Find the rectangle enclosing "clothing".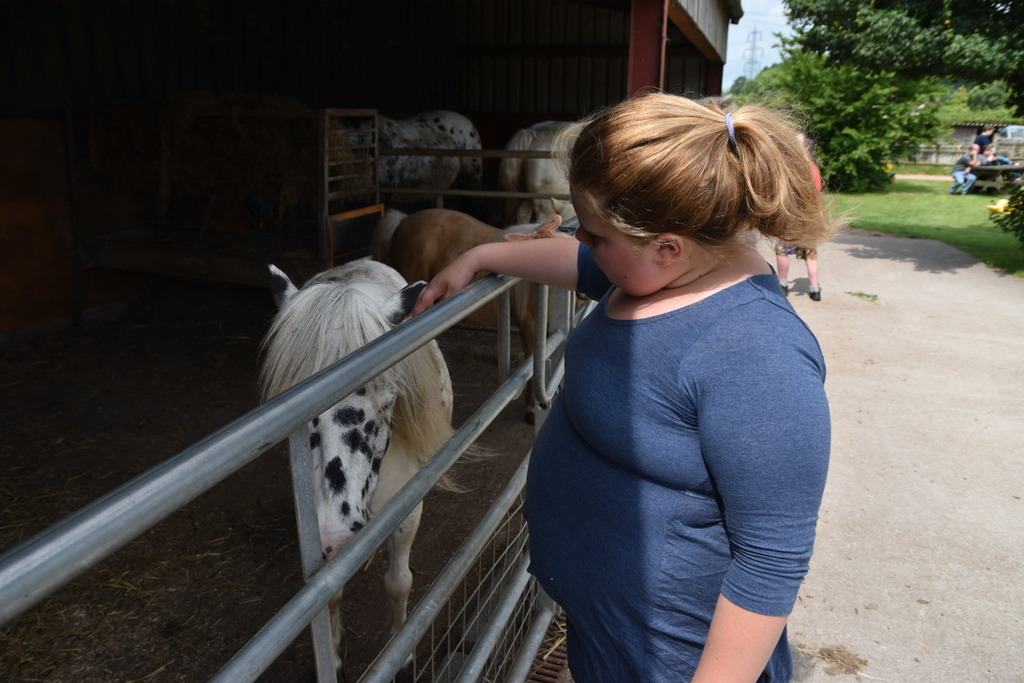
BBox(772, 158, 817, 263).
